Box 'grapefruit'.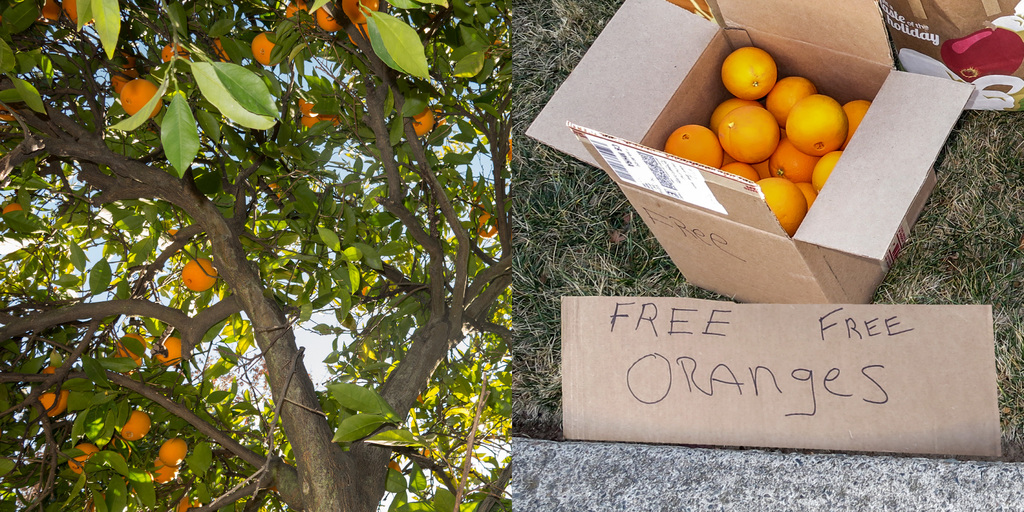
region(1, 204, 22, 216).
